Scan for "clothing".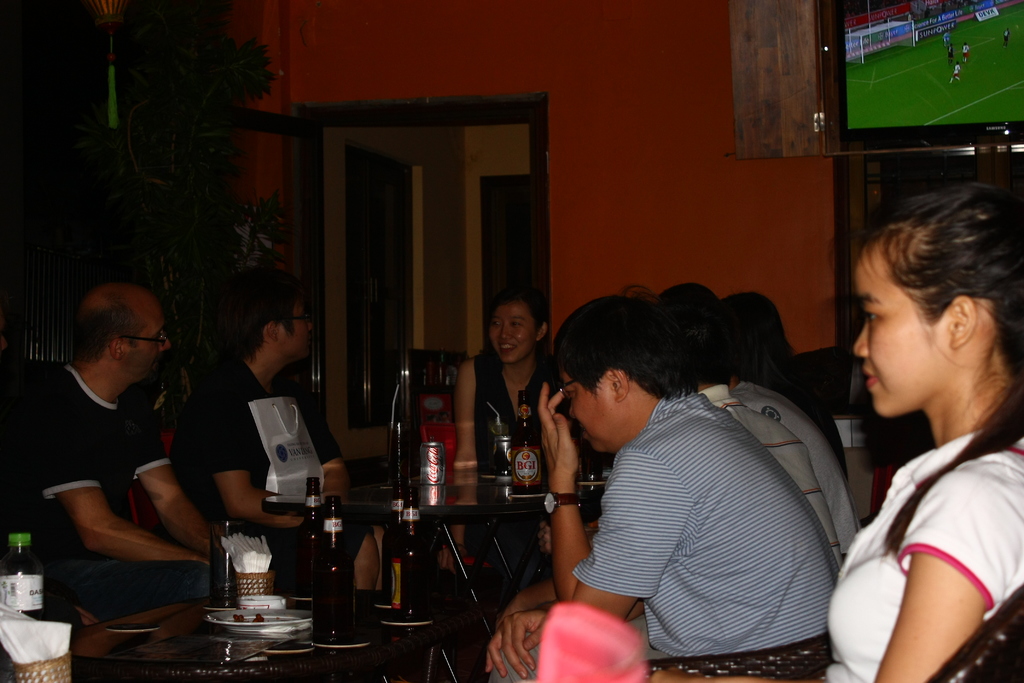
Scan result: x1=567 y1=385 x2=837 y2=664.
